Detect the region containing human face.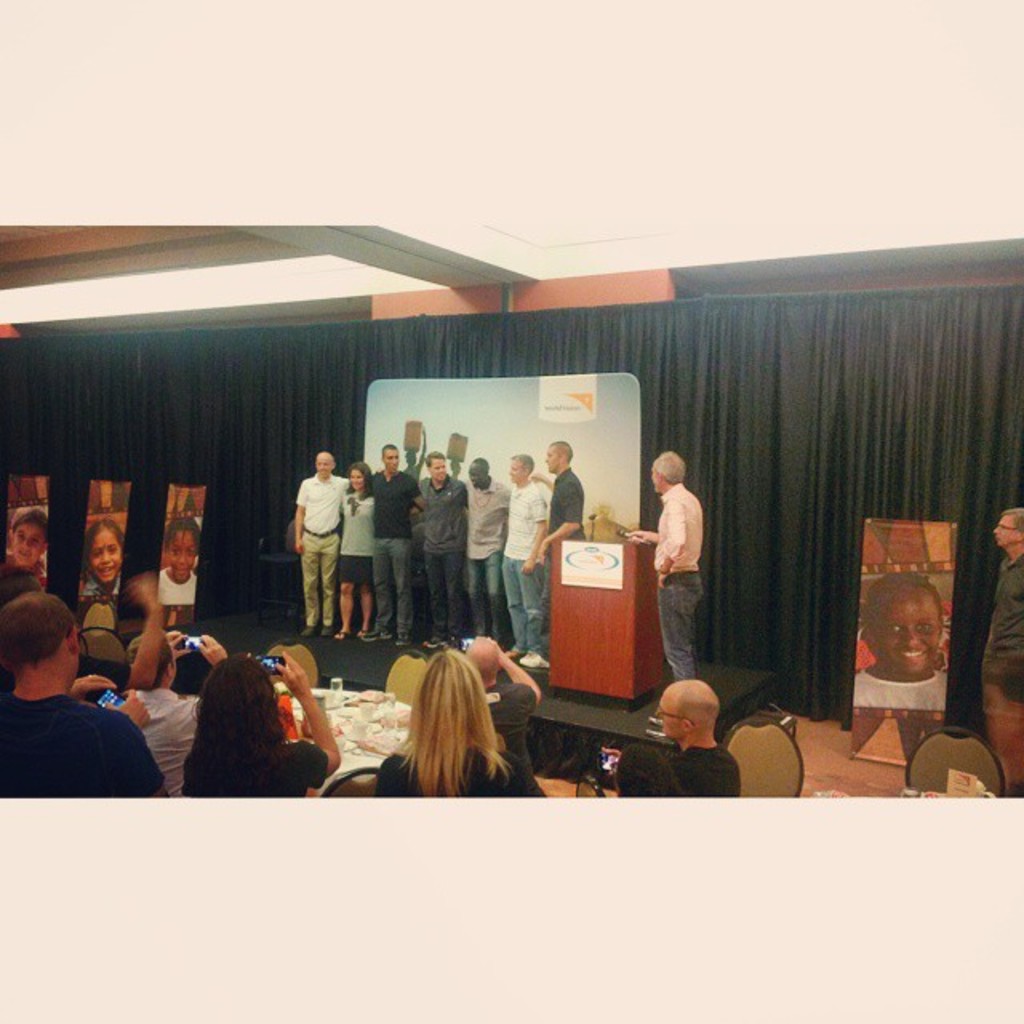
crop(314, 453, 333, 474).
